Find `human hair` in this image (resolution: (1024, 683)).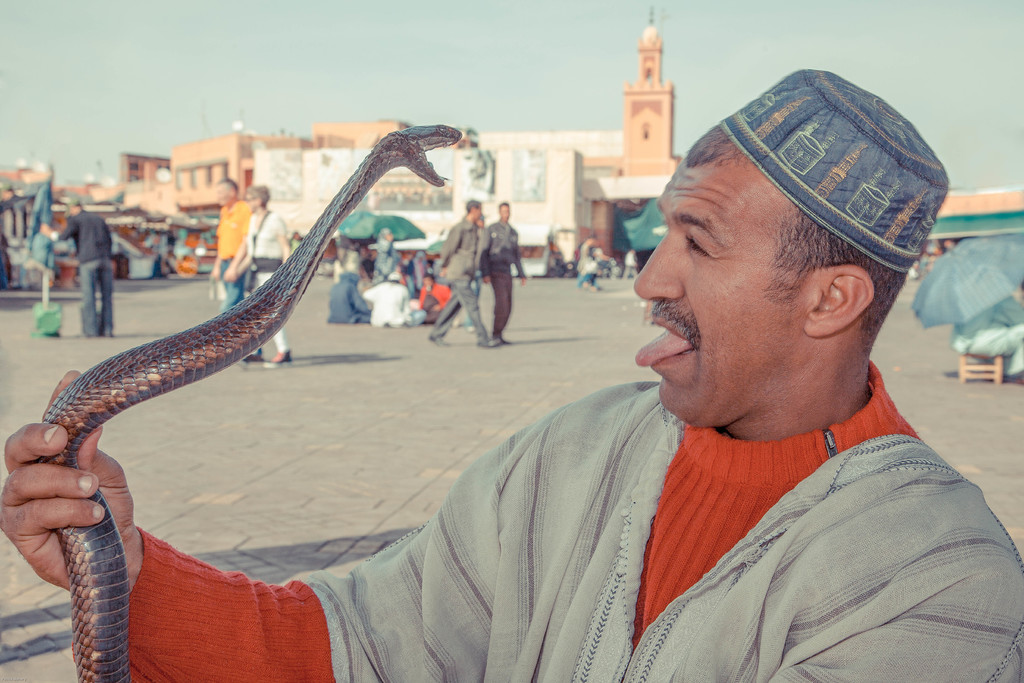
(243,183,273,206).
